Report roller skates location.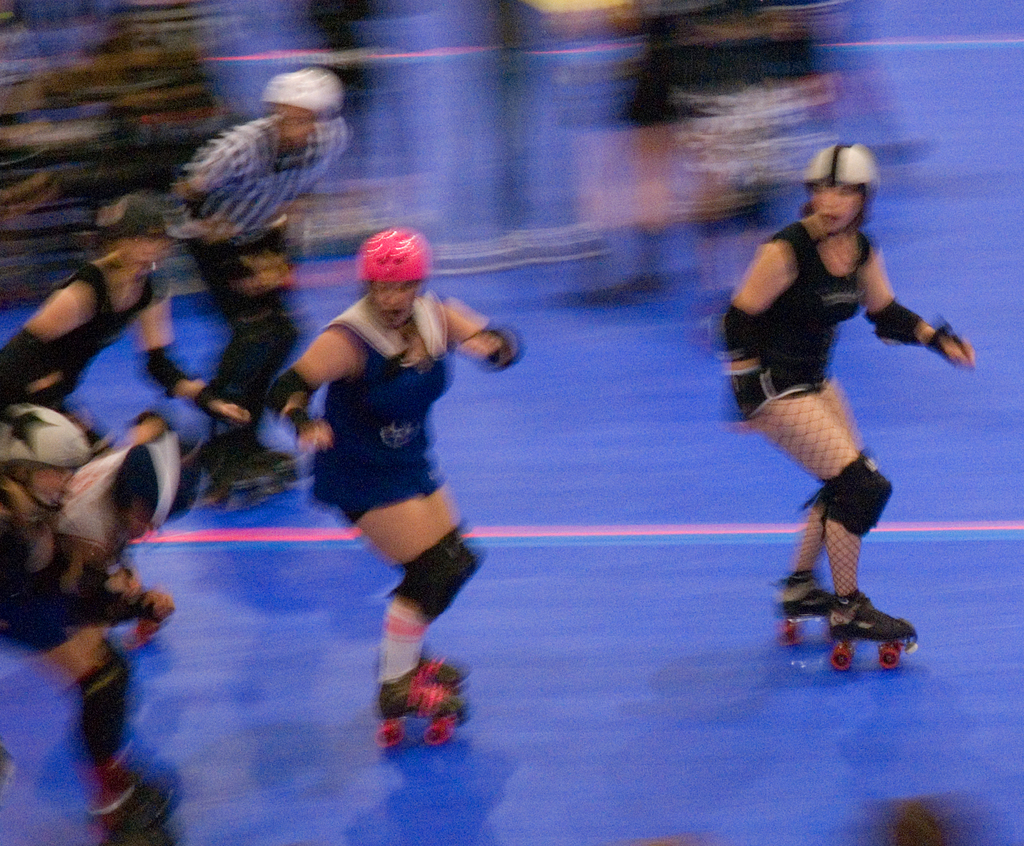
Report: (216, 459, 276, 504).
